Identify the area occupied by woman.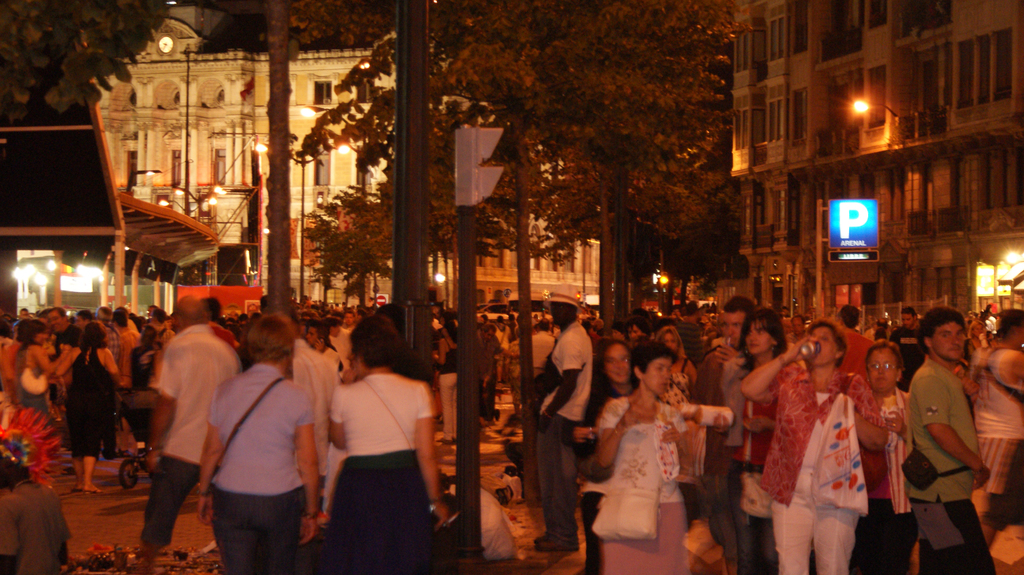
Area: bbox(707, 306, 790, 574).
